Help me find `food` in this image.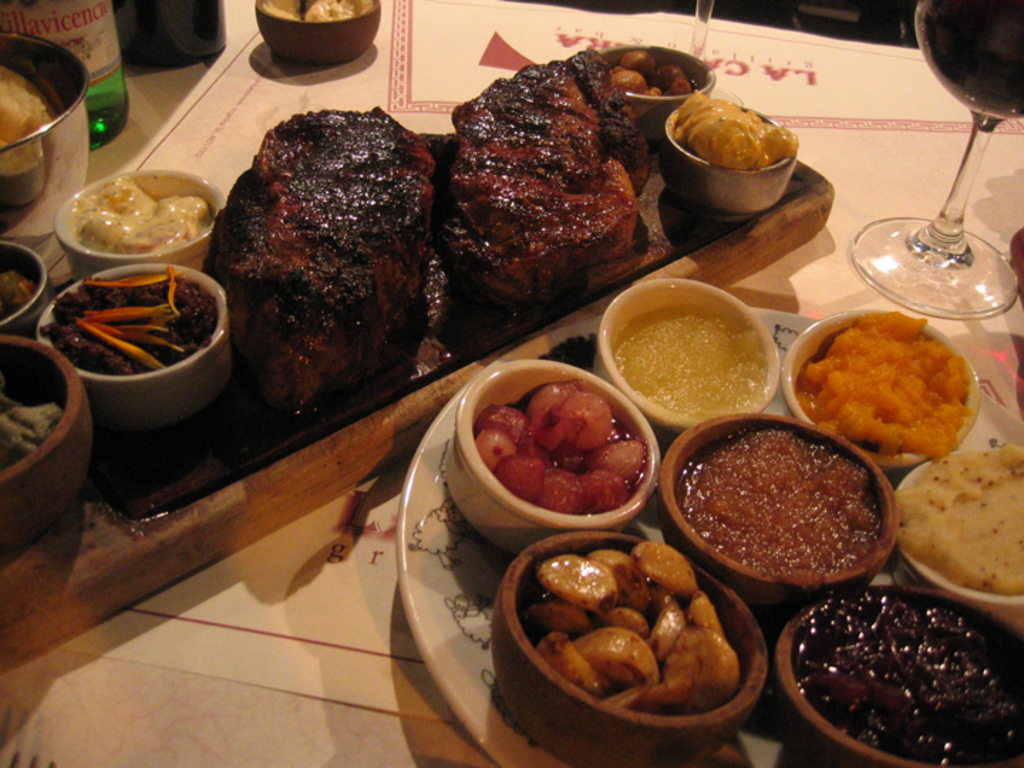
Found it: left=38, top=276, right=215, bottom=380.
